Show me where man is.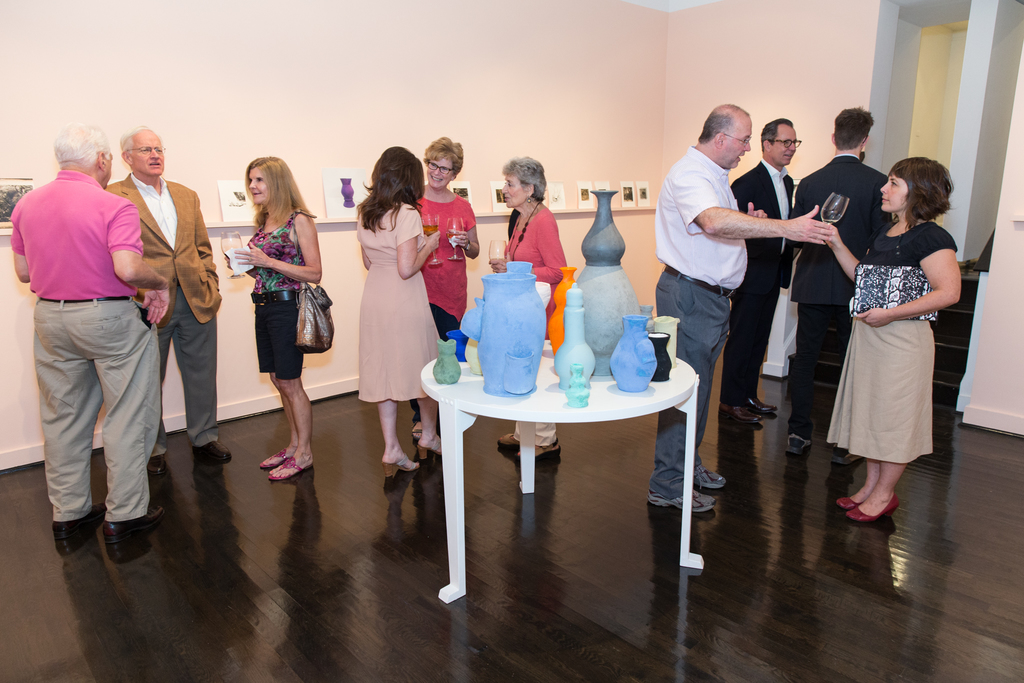
man is at bbox=(17, 95, 180, 570).
